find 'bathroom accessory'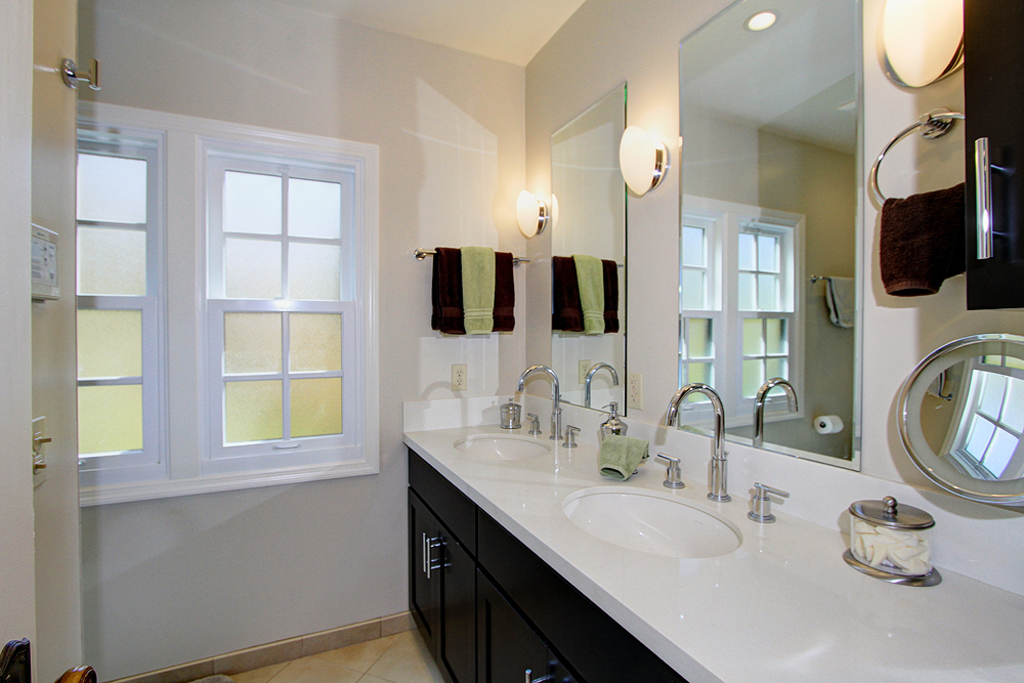
detection(527, 413, 542, 436)
